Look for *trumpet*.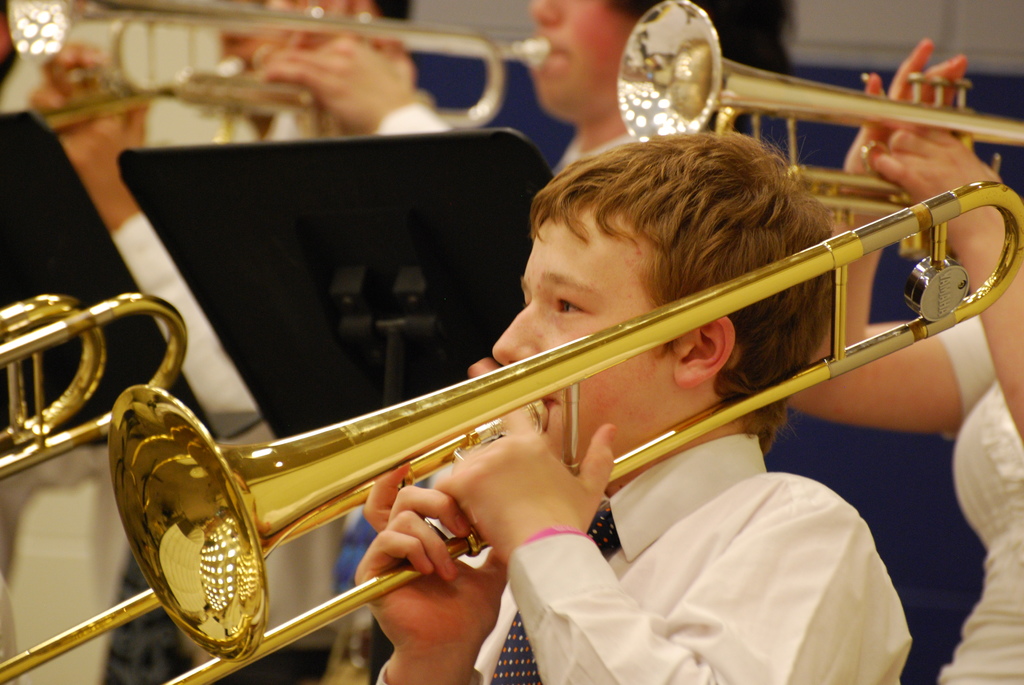
Found: bbox=(615, 0, 1023, 250).
